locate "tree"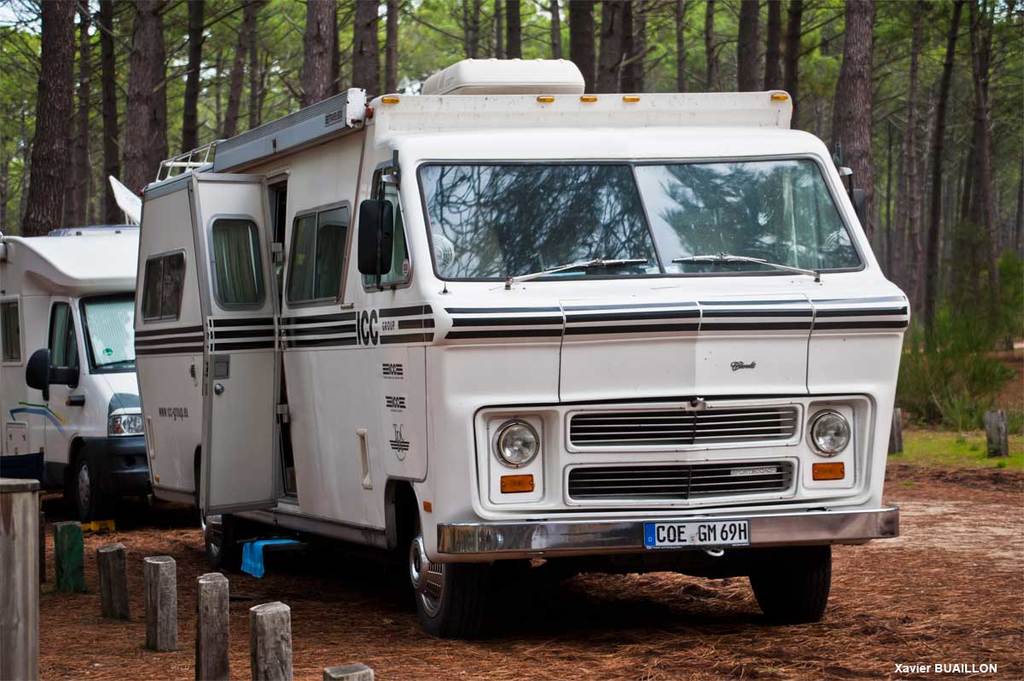
<bbox>812, 0, 893, 242</bbox>
